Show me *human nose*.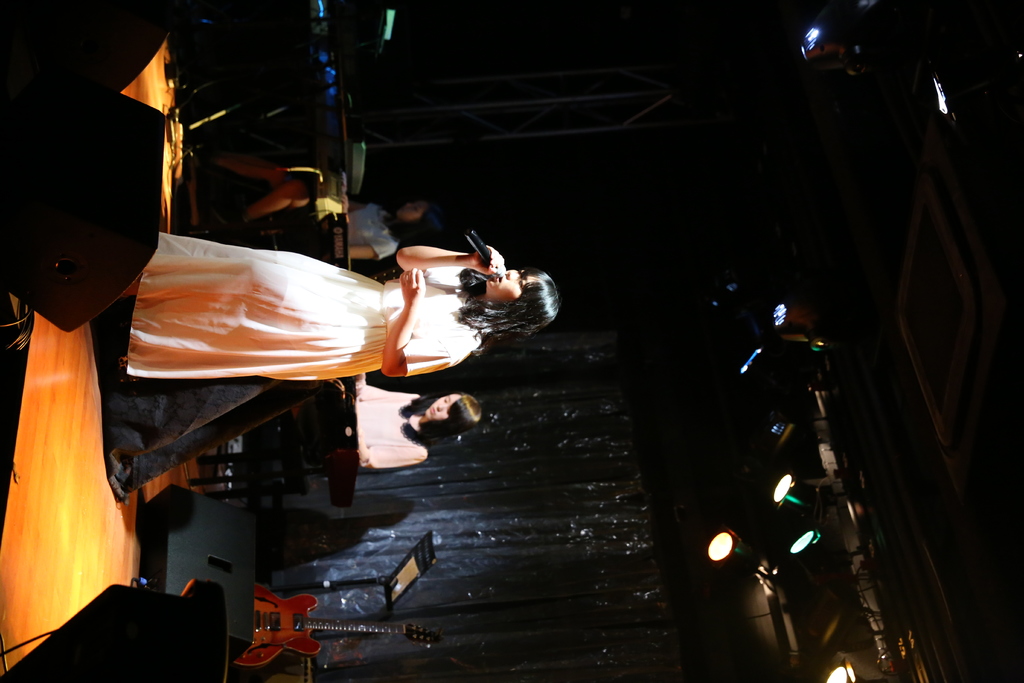
*human nose* is here: Rect(502, 271, 520, 281).
